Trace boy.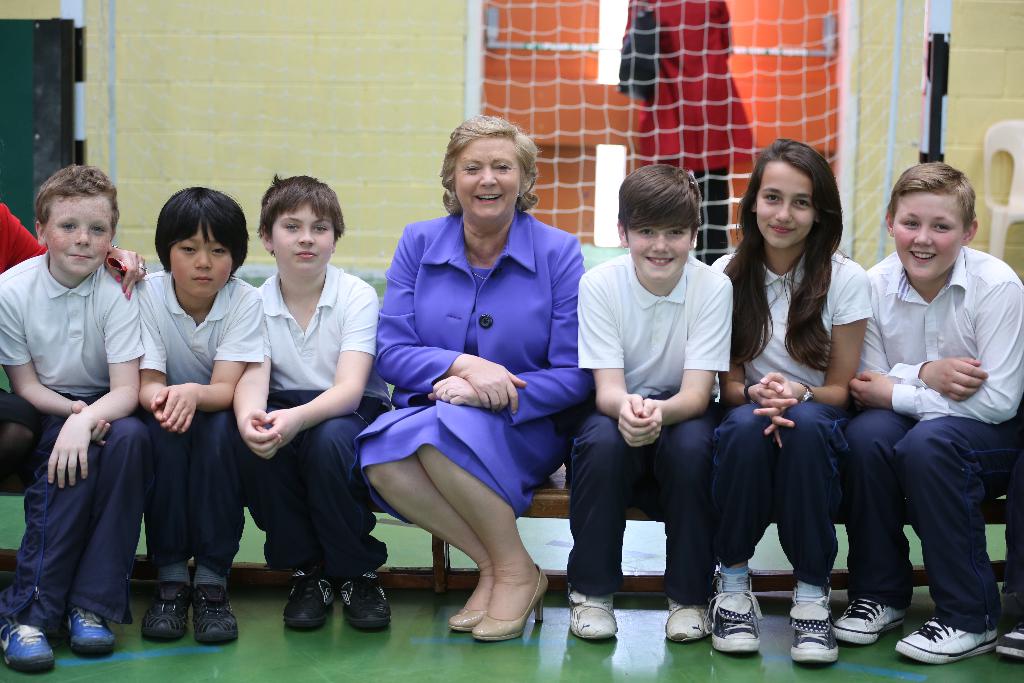
Traced to crop(235, 174, 394, 634).
